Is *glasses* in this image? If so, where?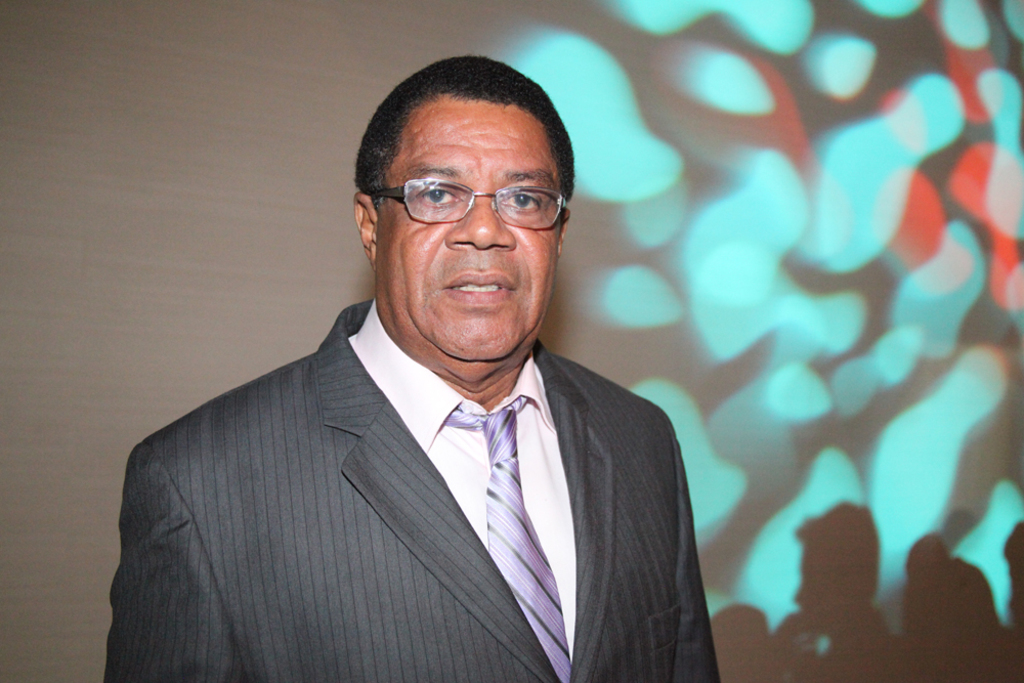
Yes, at Rect(364, 176, 569, 229).
